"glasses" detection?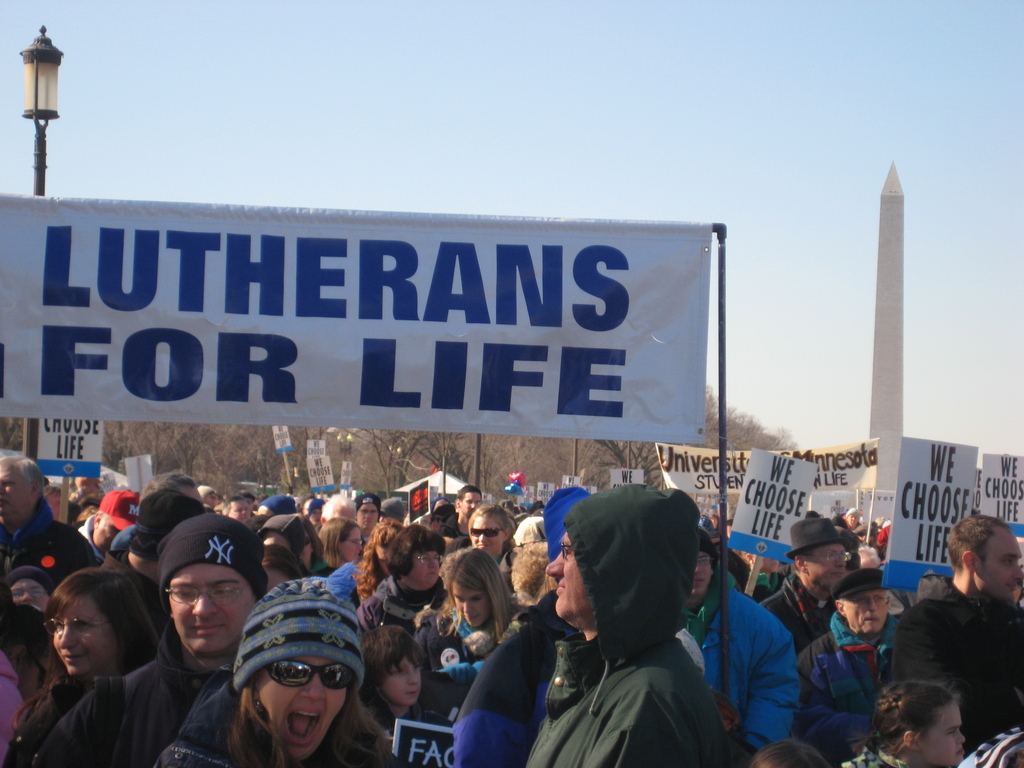
x1=34 y1=616 x2=111 y2=636
